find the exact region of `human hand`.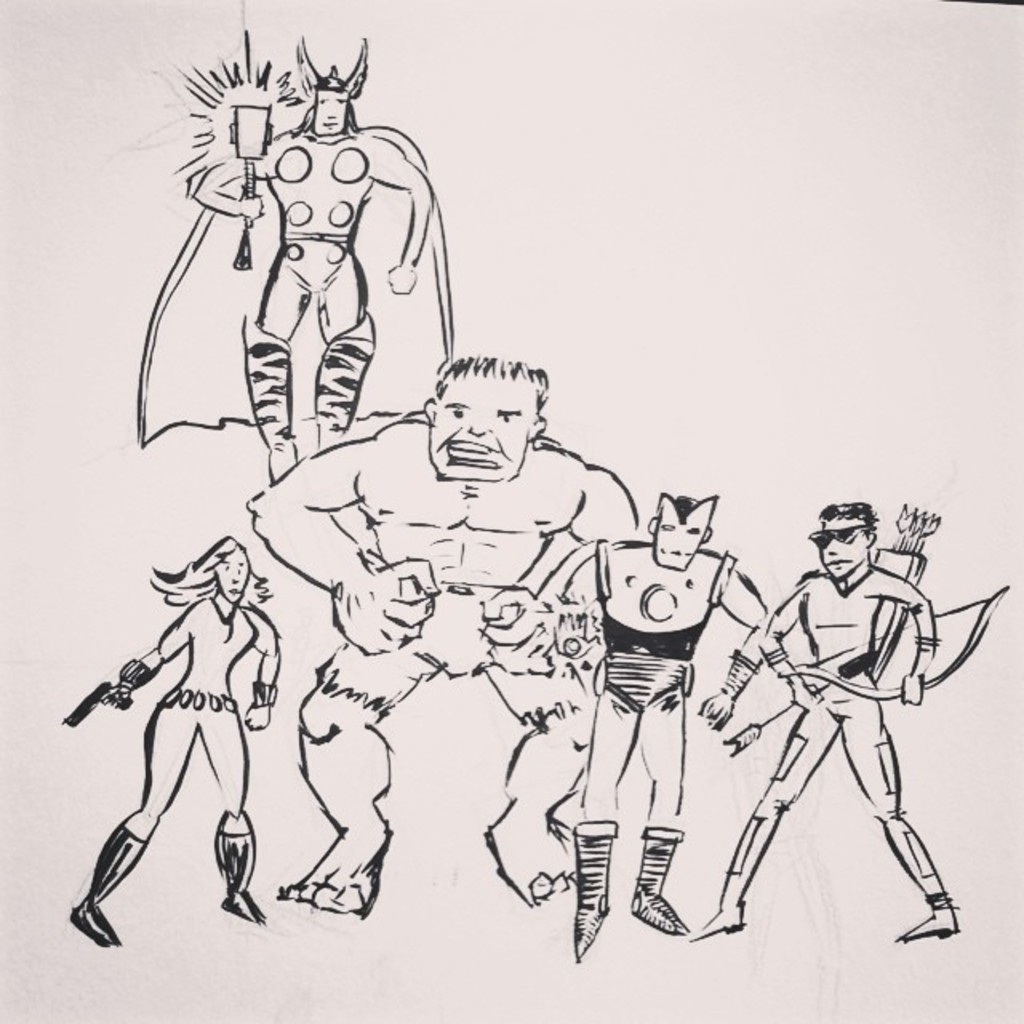
Exact region: rect(478, 586, 560, 674).
